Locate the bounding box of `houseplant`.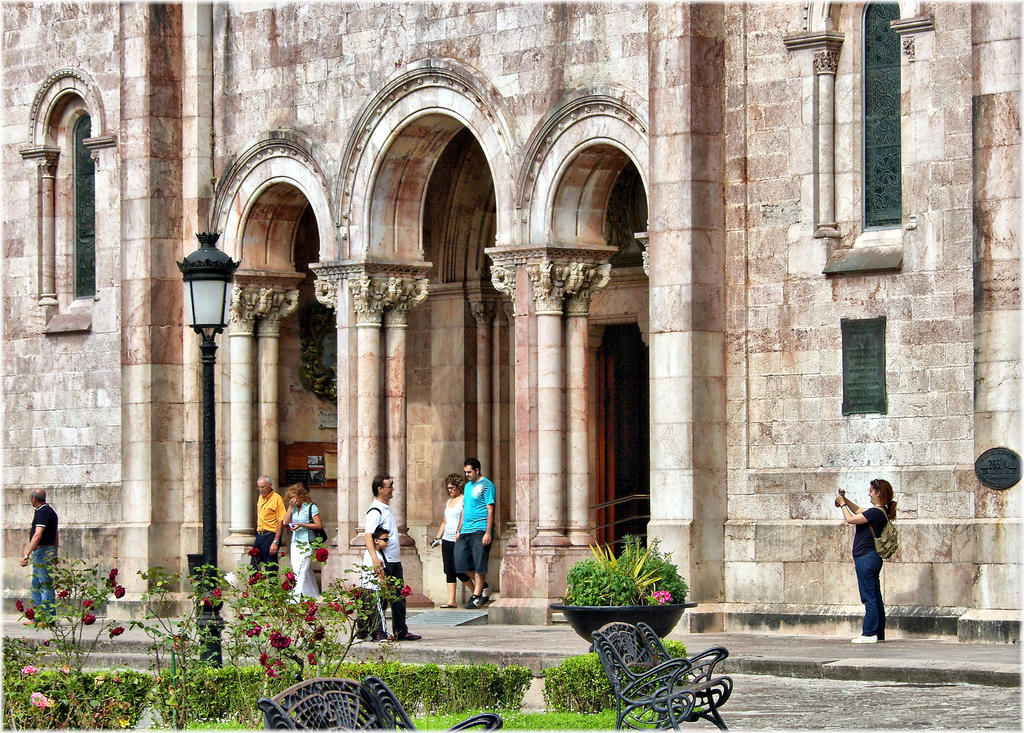
Bounding box: BBox(562, 535, 684, 616).
